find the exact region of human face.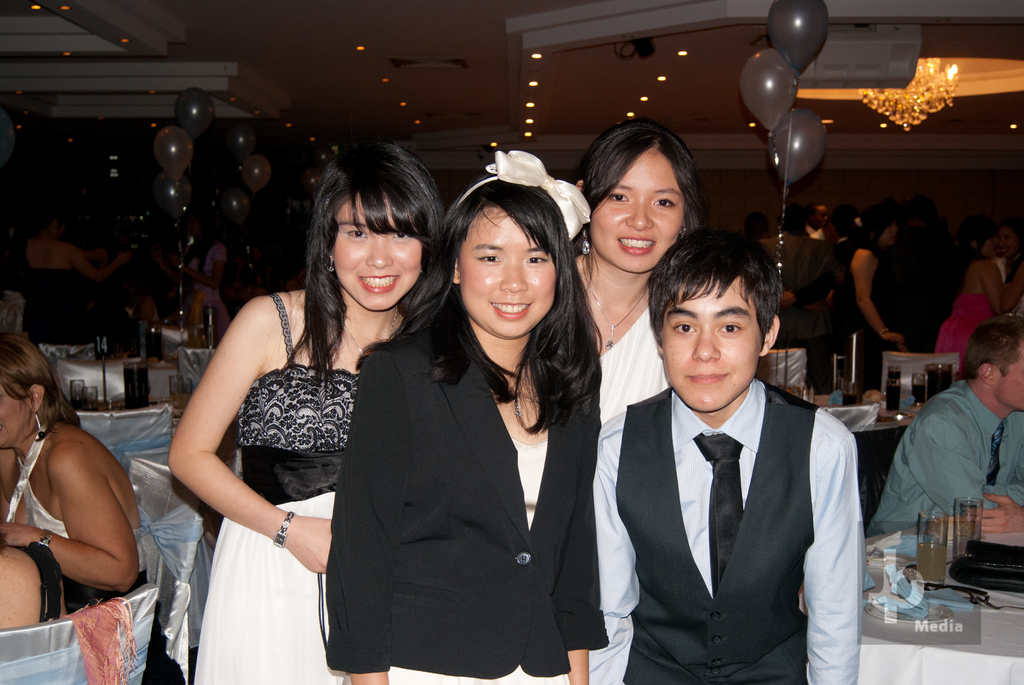
Exact region: select_region(591, 148, 682, 274).
